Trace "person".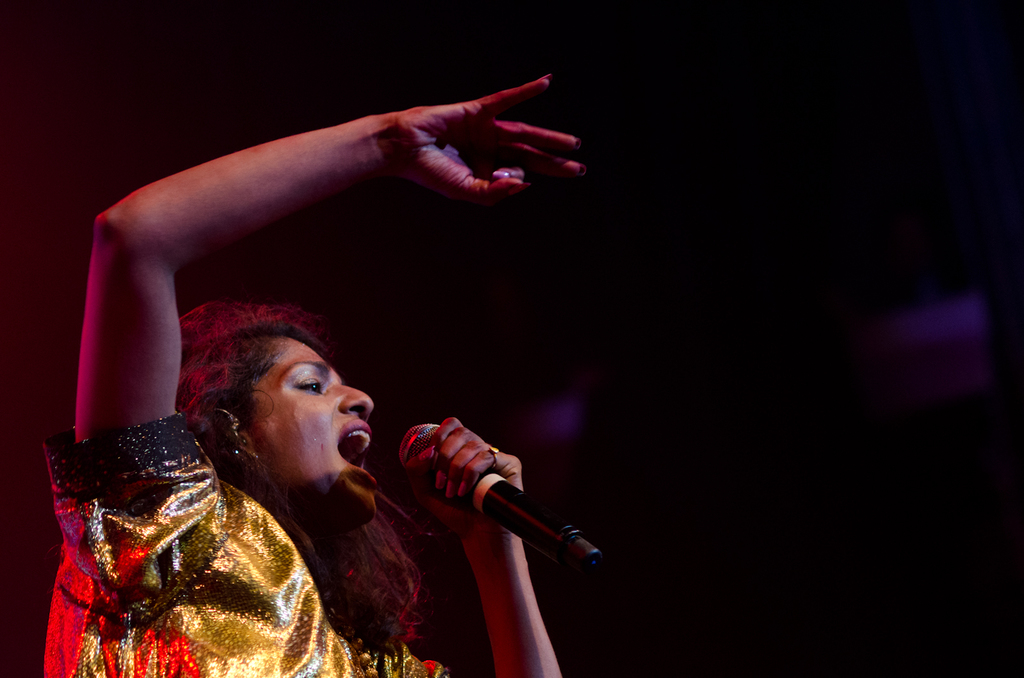
Traced to BBox(28, 122, 650, 677).
